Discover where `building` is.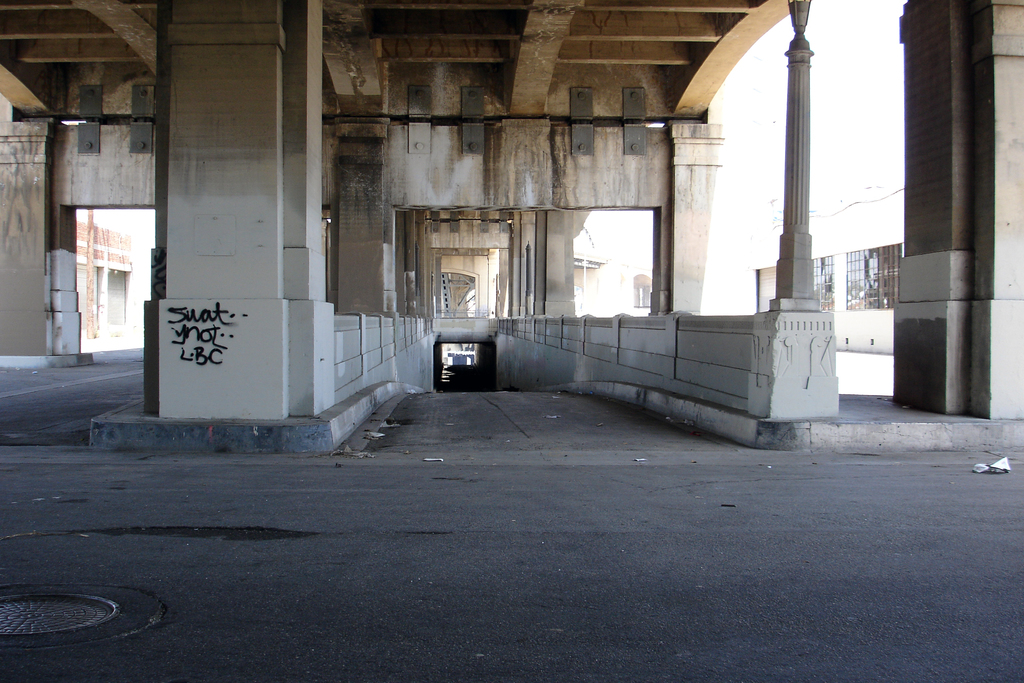
Discovered at [752,174,904,355].
